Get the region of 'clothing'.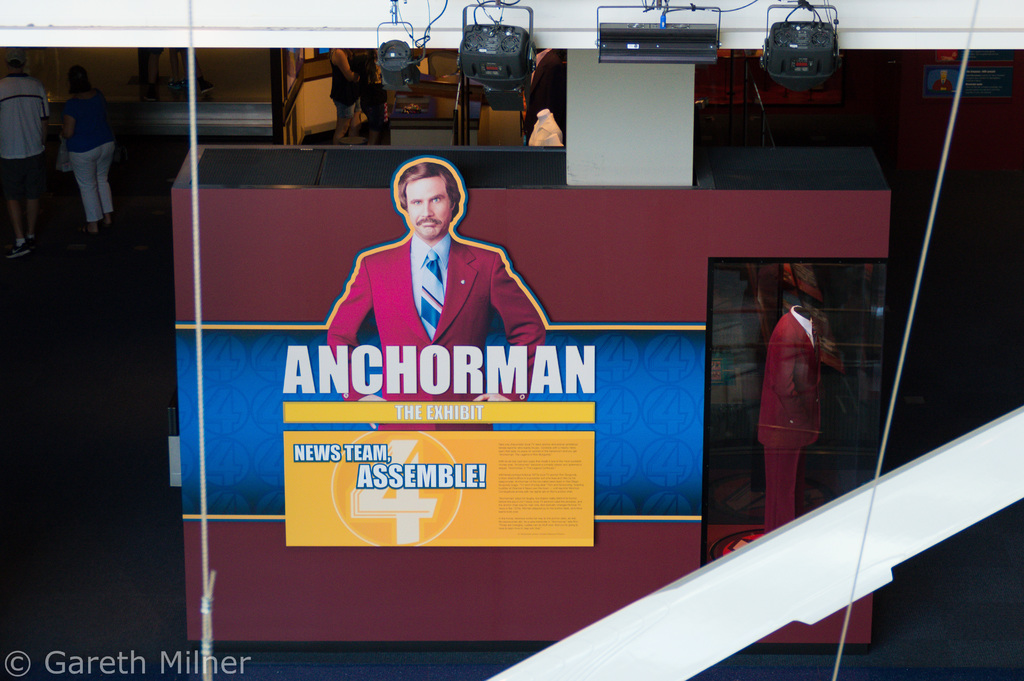
753,304,821,529.
